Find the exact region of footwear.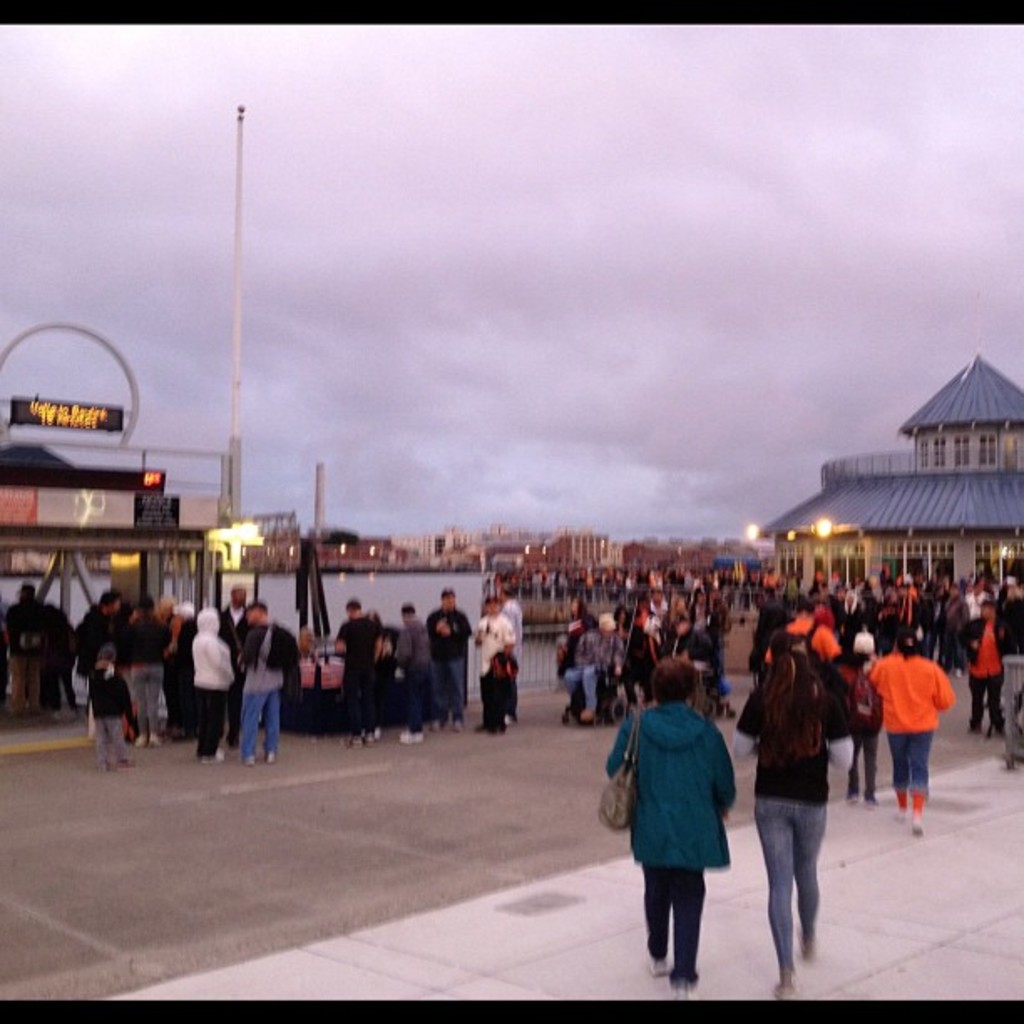
Exact region: region(648, 957, 676, 975).
